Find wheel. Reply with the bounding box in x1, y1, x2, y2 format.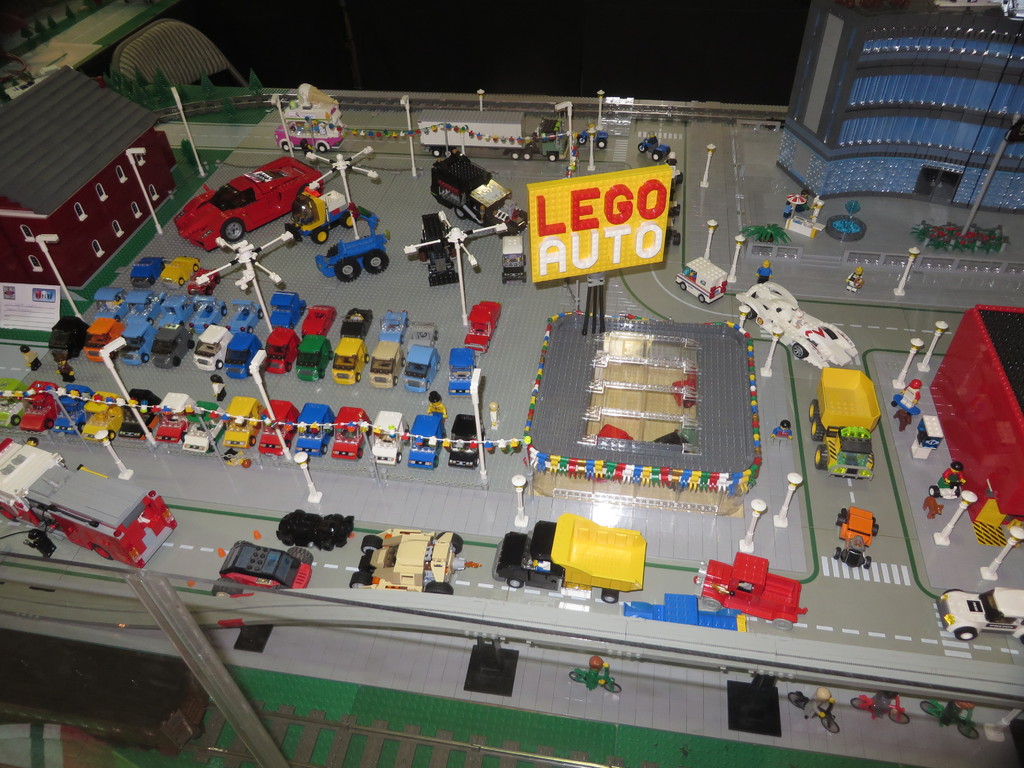
358, 536, 382, 556.
